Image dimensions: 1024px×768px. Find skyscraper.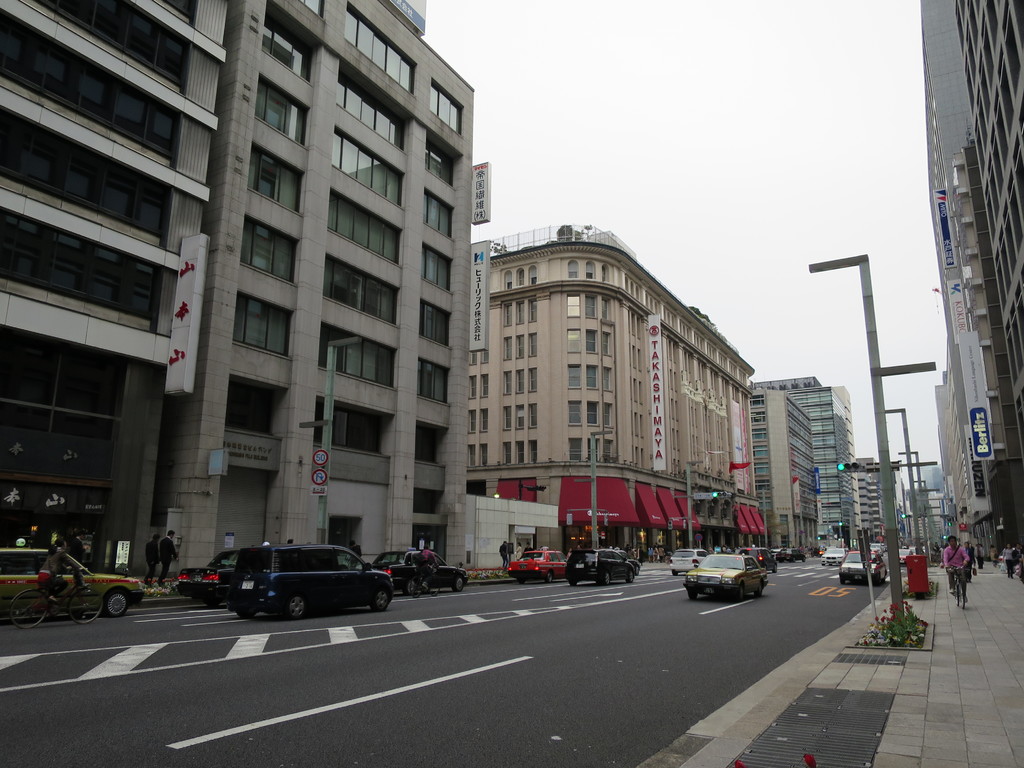
{"x1": 918, "y1": 0, "x2": 1023, "y2": 476}.
